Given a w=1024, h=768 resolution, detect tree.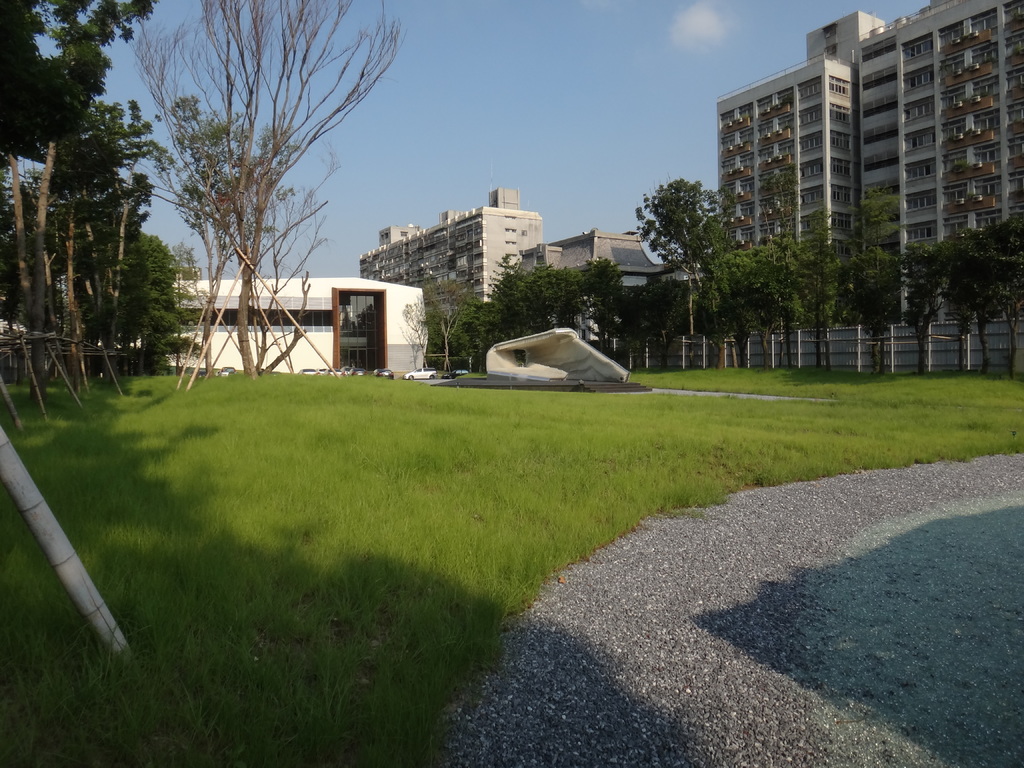
[484, 253, 595, 356].
